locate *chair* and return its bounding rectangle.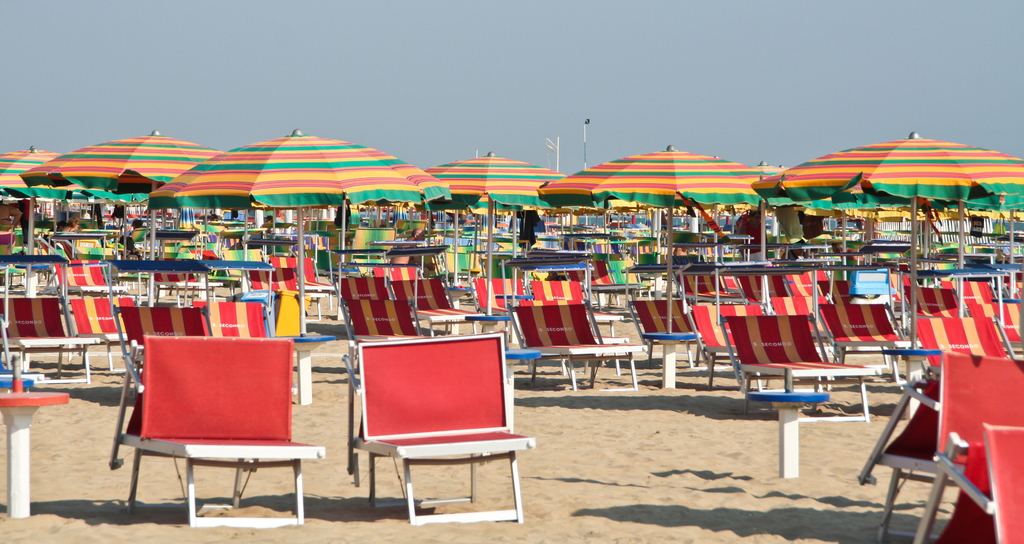
[left=0, top=294, right=110, bottom=388].
